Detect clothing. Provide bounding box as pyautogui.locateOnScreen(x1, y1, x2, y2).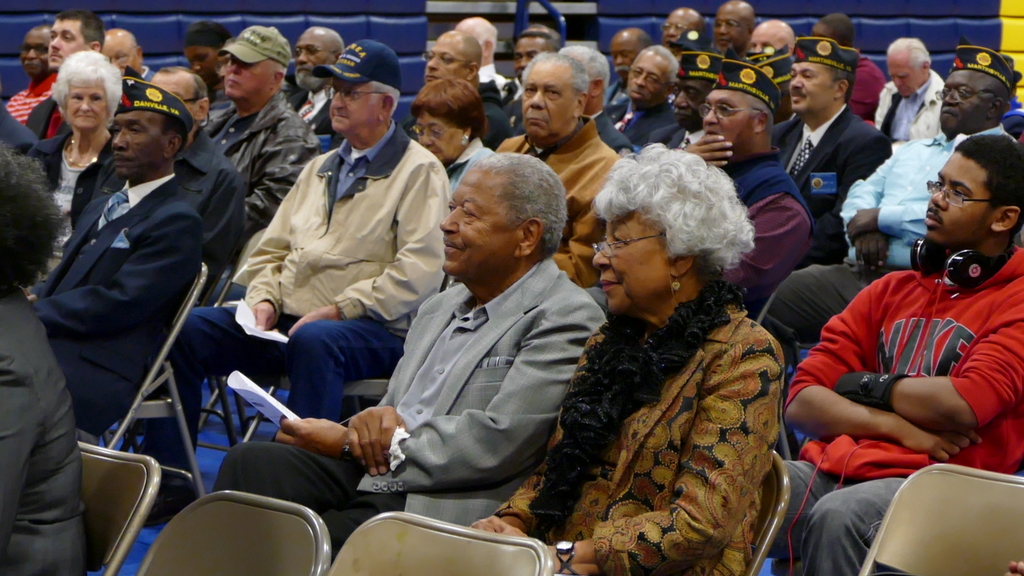
pyautogui.locateOnScreen(29, 87, 68, 147).
